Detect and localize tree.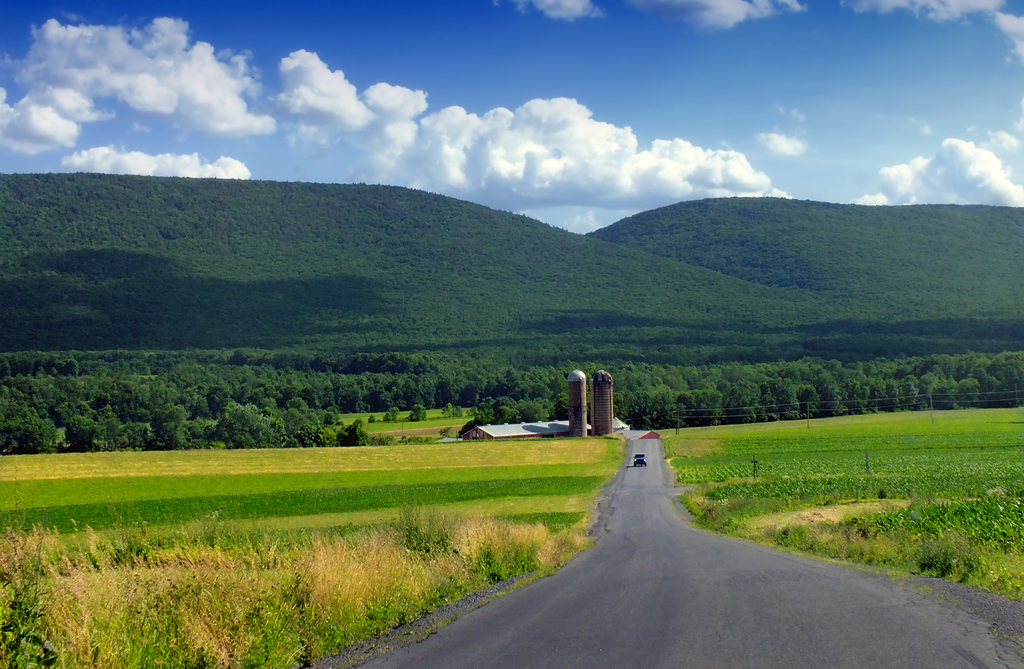
Localized at [404, 403, 428, 422].
